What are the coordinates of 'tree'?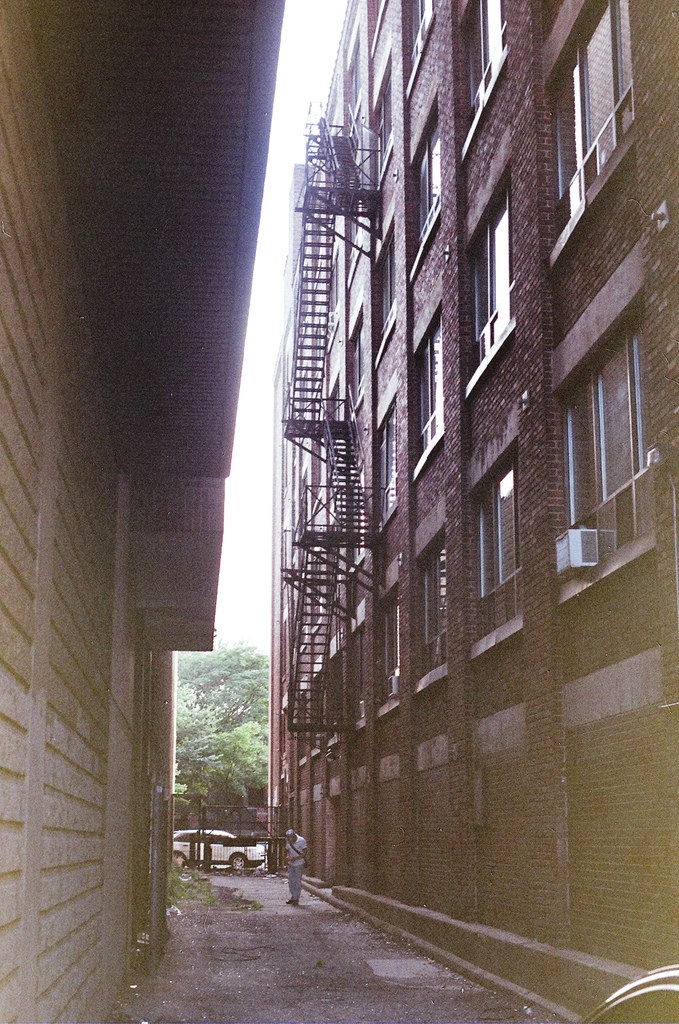
(173, 619, 262, 795).
